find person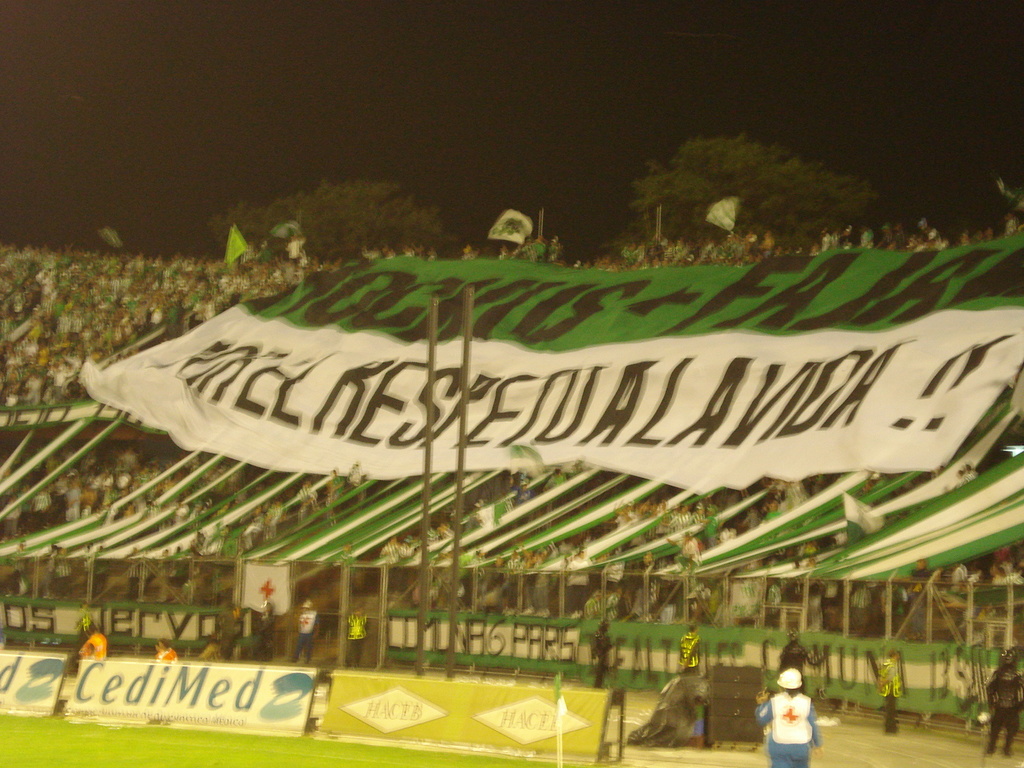
[348, 607, 368, 666]
